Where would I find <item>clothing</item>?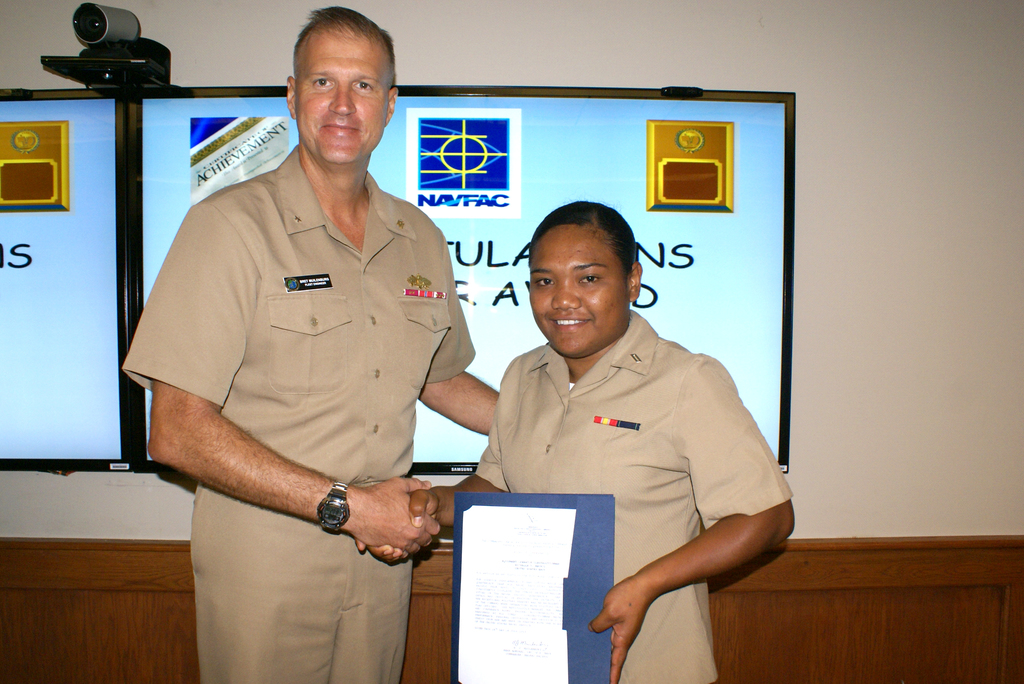
At 121/144/477/683.
